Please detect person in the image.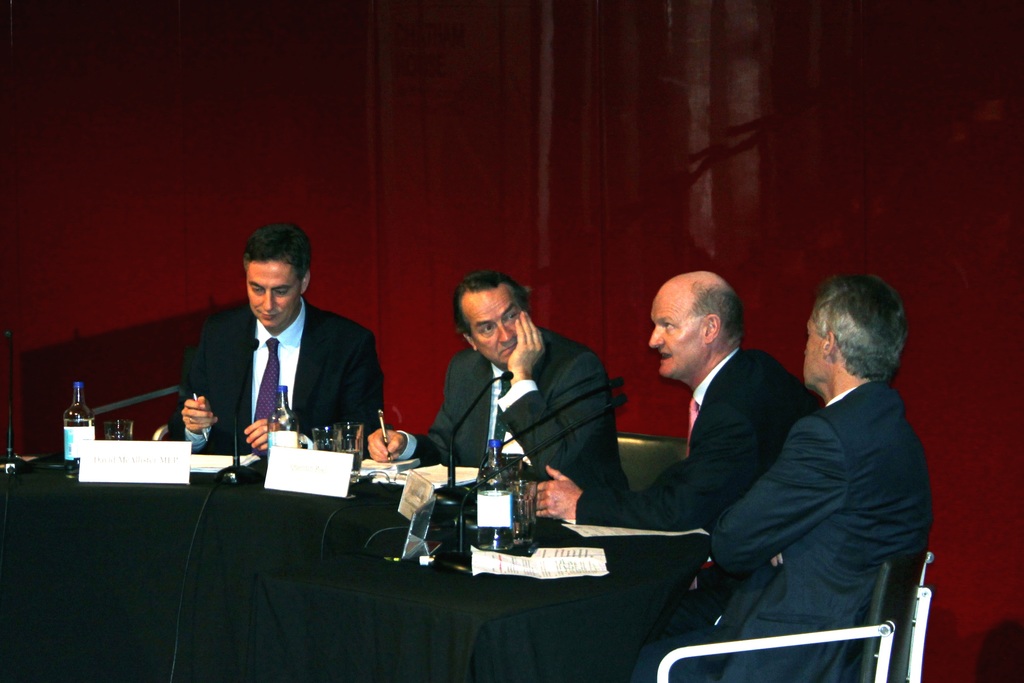
region(174, 218, 389, 454).
